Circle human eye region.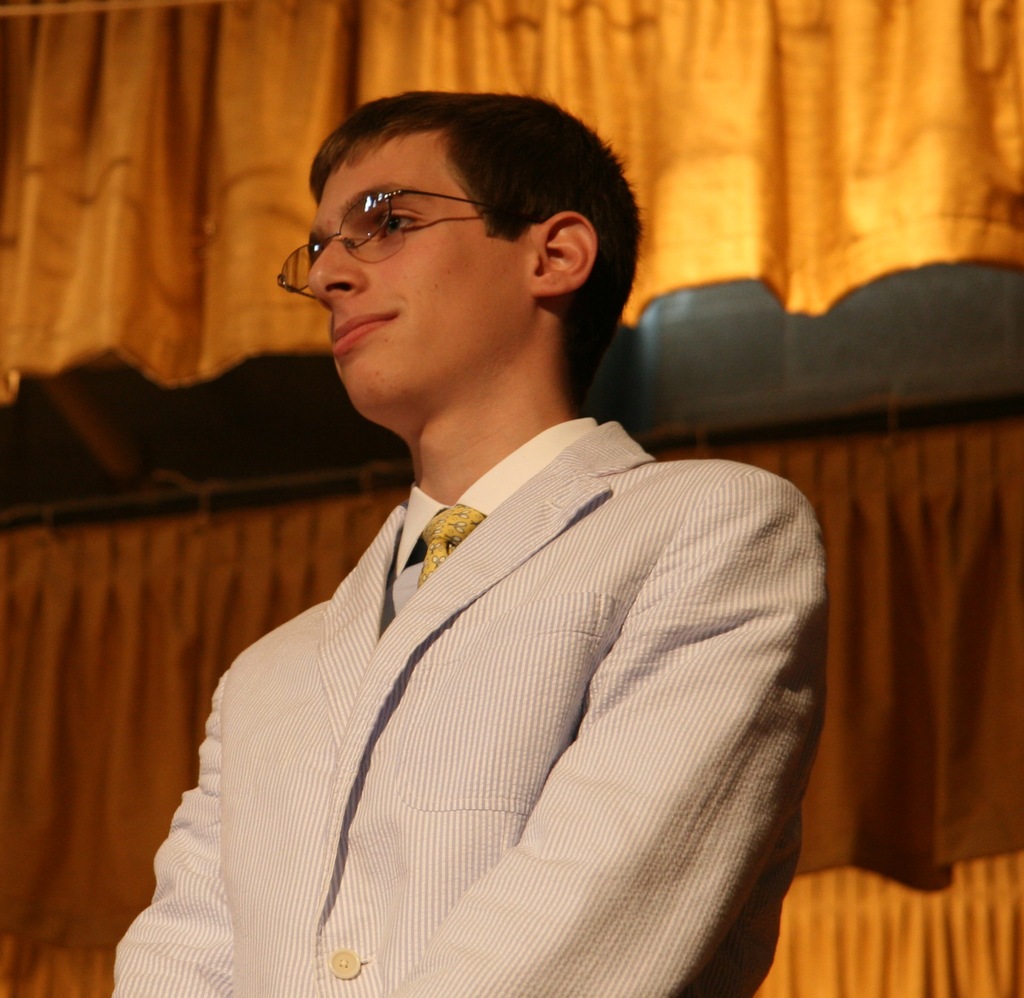
Region: locate(369, 209, 431, 237).
